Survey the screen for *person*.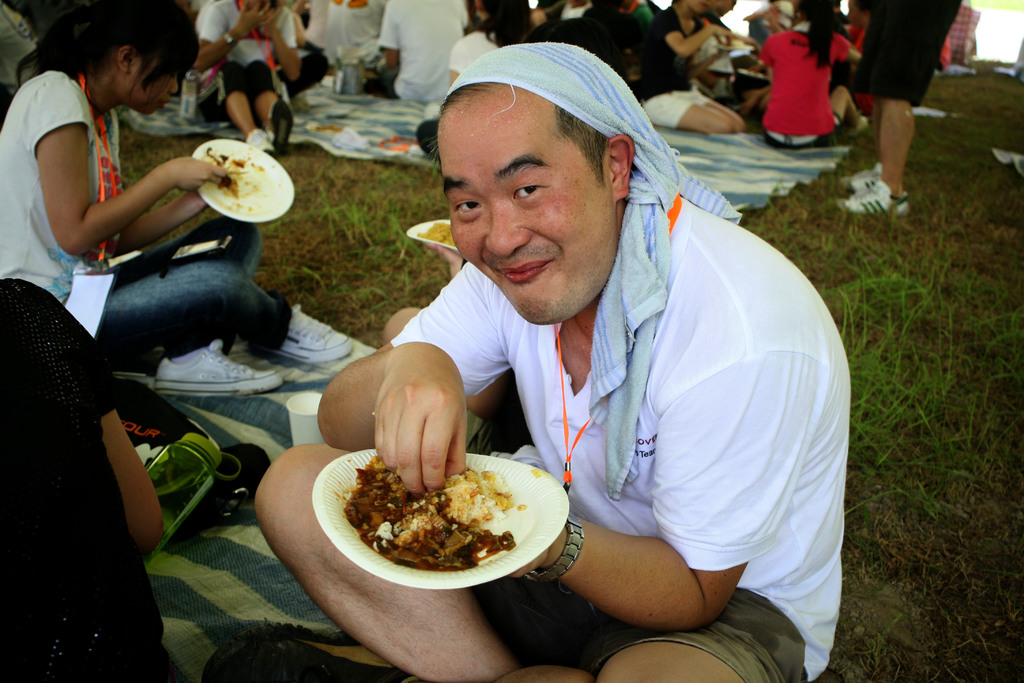
Survey found: (194, 0, 303, 152).
